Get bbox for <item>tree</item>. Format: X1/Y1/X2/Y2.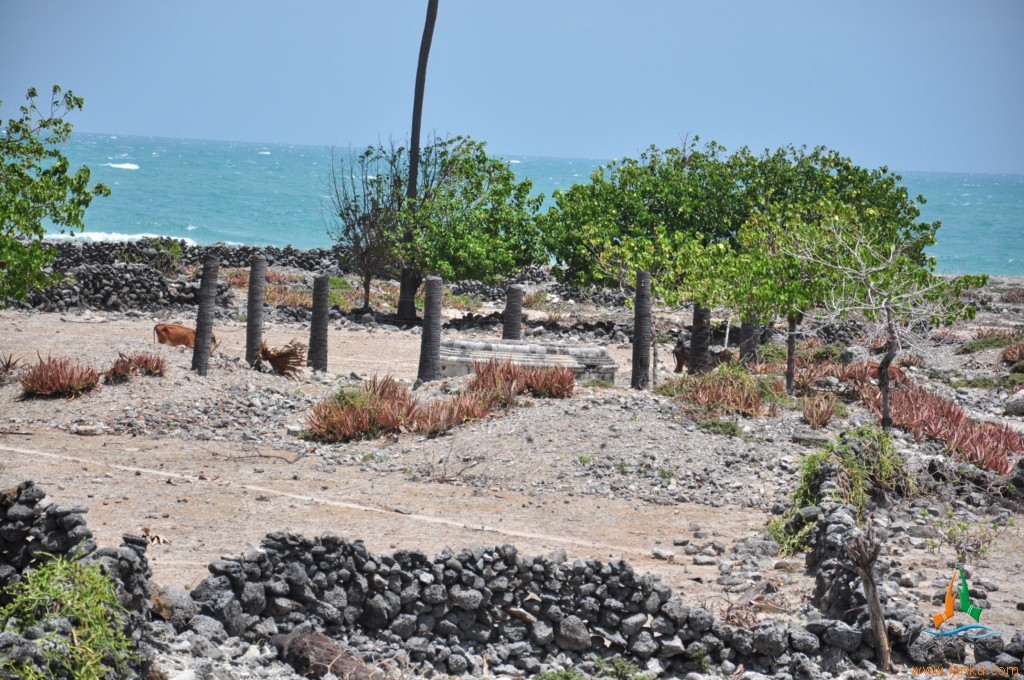
401/0/436/210.
